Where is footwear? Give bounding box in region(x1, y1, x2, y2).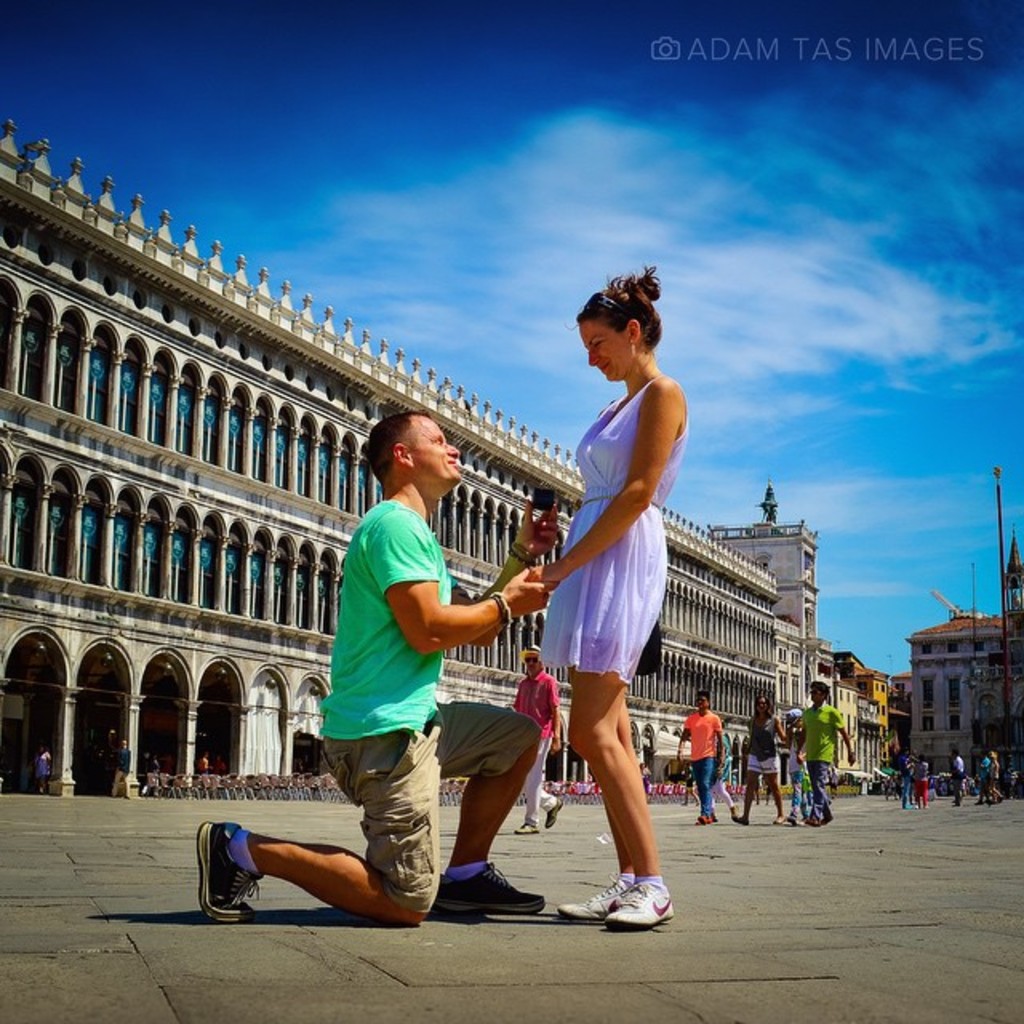
region(722, 803, 738, 822).
